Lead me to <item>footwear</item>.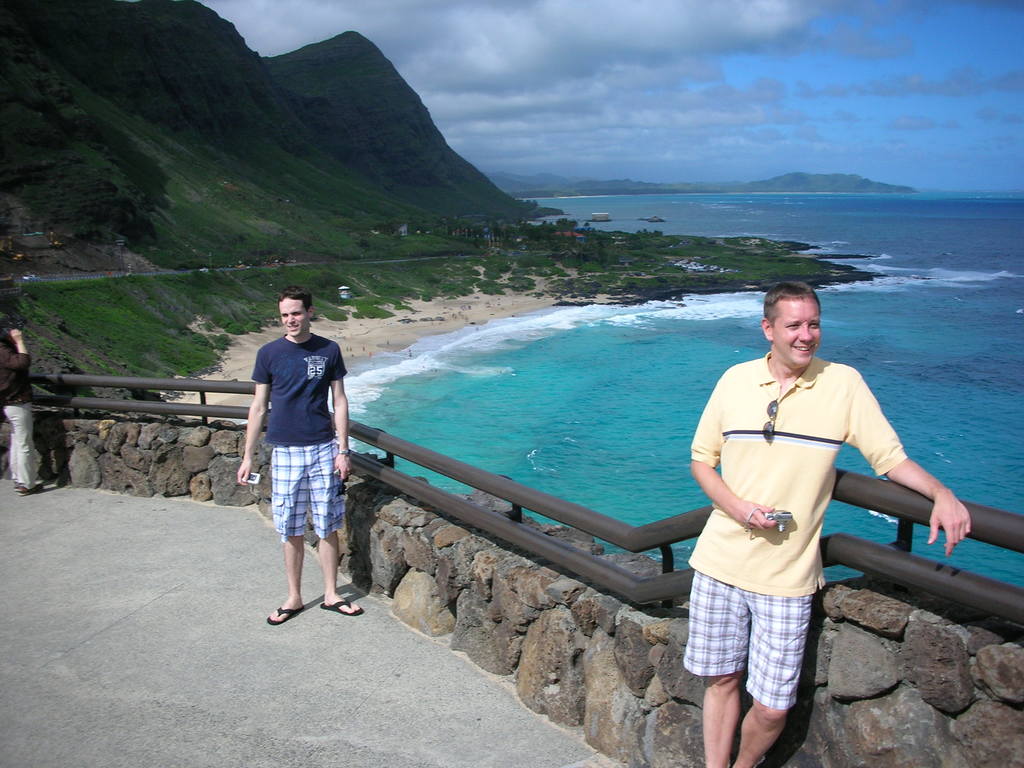
Lead to pyautogui.locateOnScreen(266, 602, 302, 622).
